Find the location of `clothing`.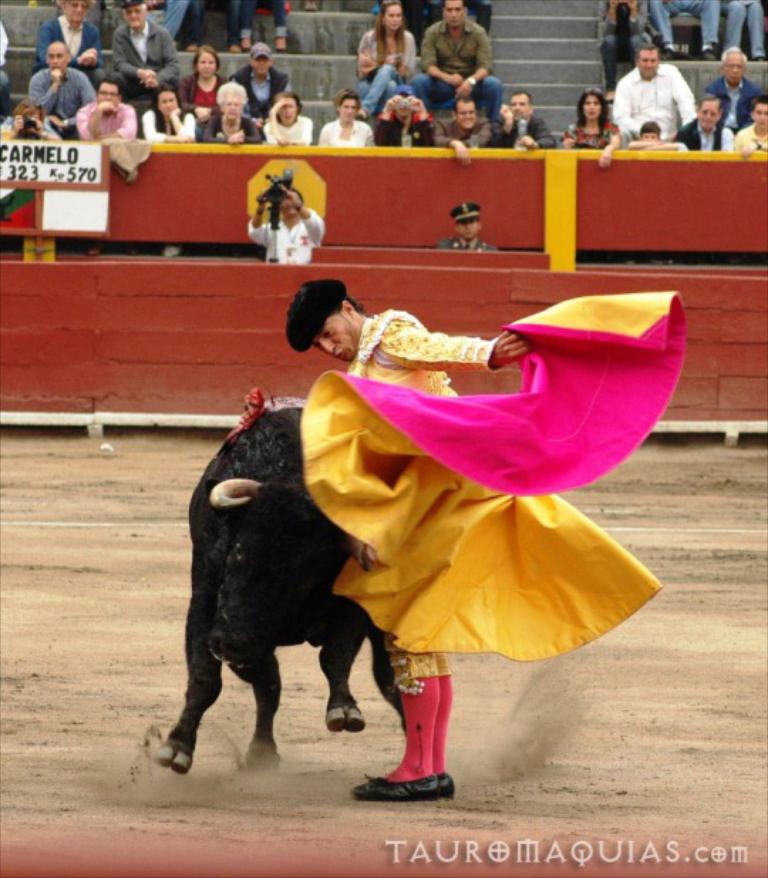
Location: bbox(68, 100, 144, 134).
